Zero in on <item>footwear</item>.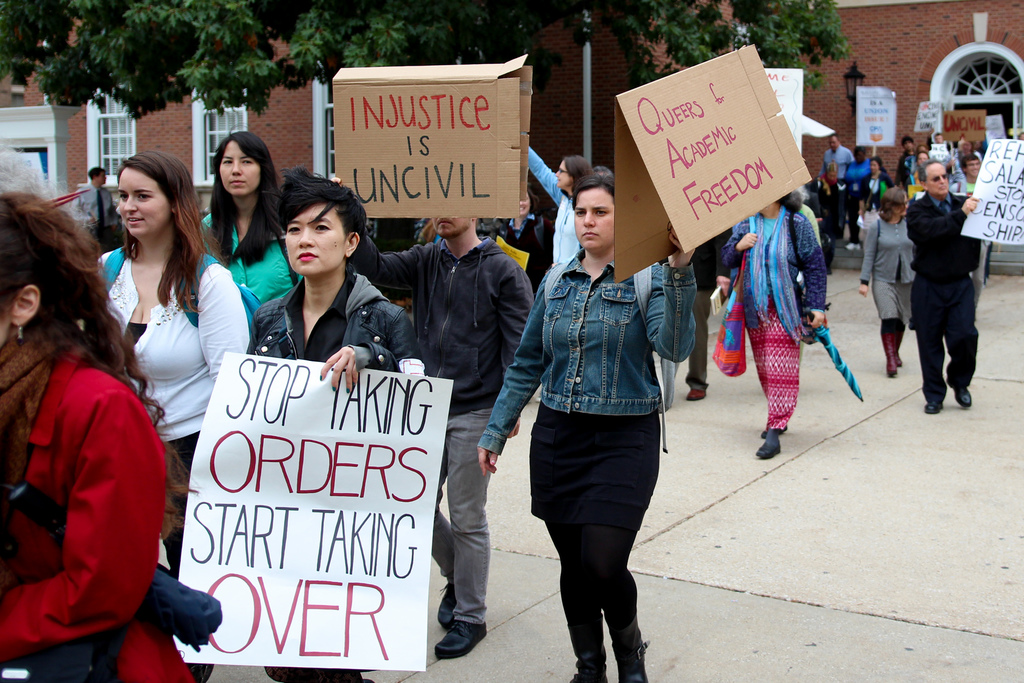
Zeroed in: locate(755, 421, 787, 457).
